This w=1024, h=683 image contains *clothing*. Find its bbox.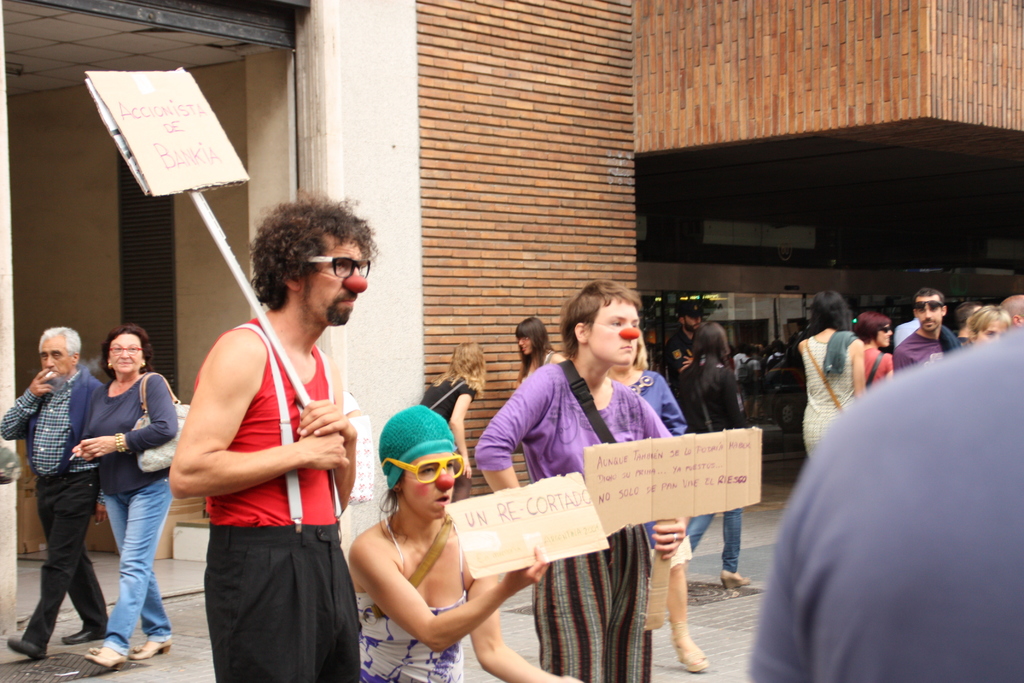
bbox(0, 359, 113, 655).
